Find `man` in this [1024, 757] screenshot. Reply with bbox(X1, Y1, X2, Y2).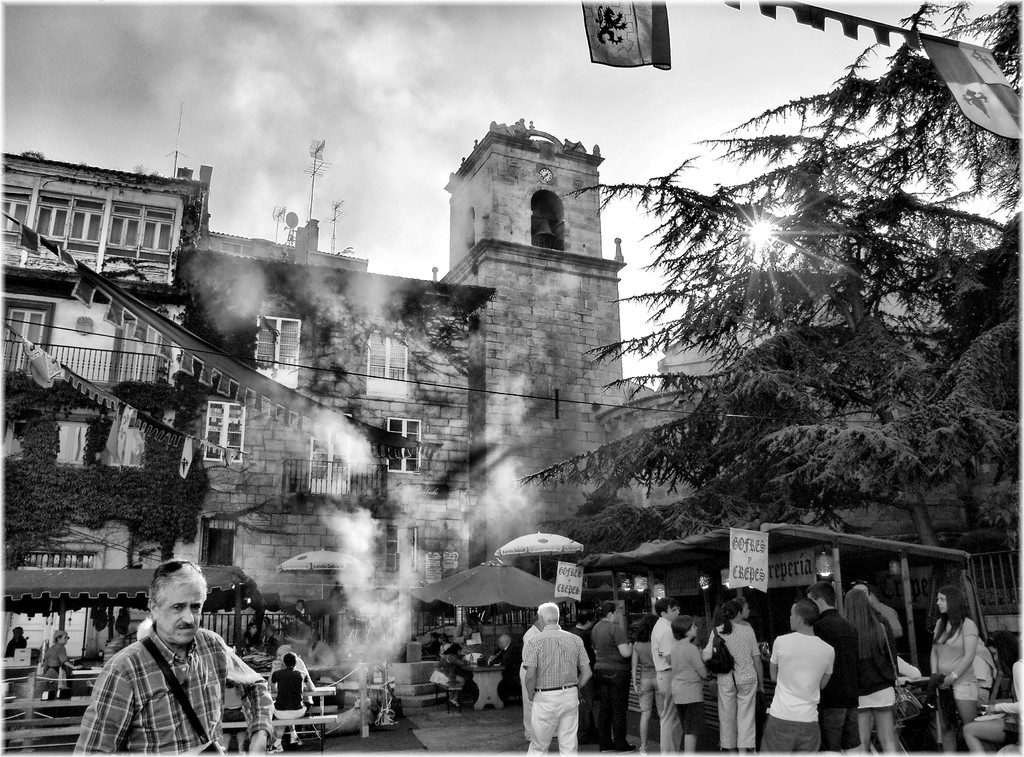
bbox(70, 558, 273, 756).
